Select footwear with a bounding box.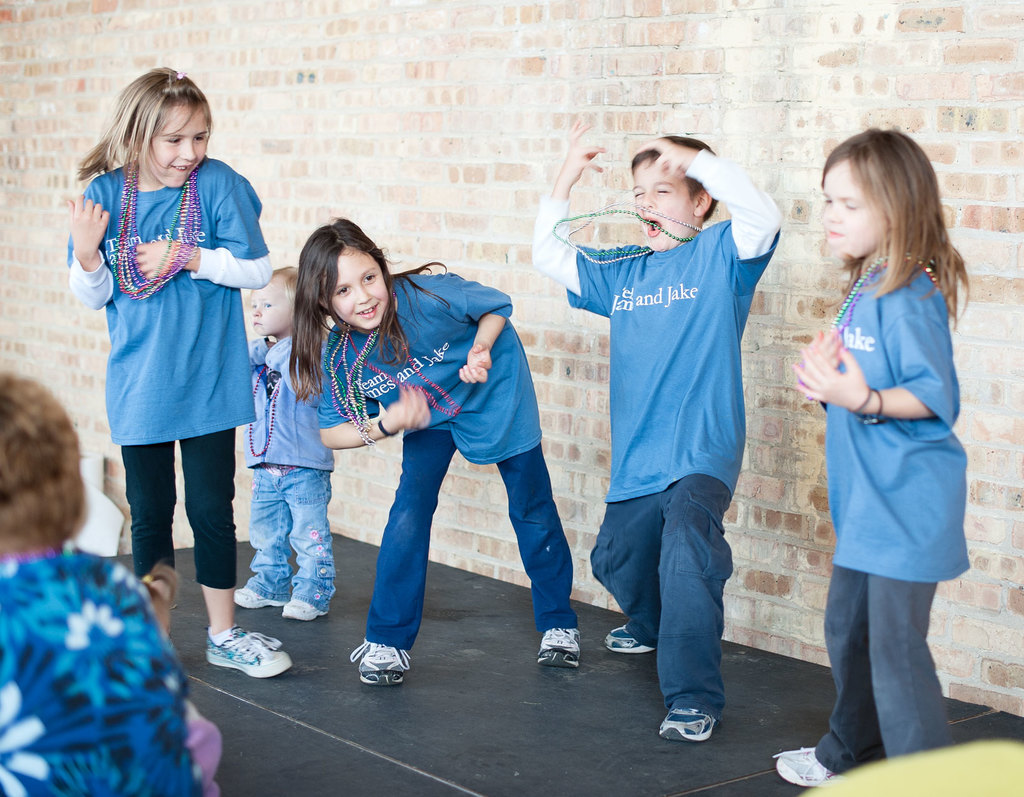
detection(768, 733, 823, 785).
